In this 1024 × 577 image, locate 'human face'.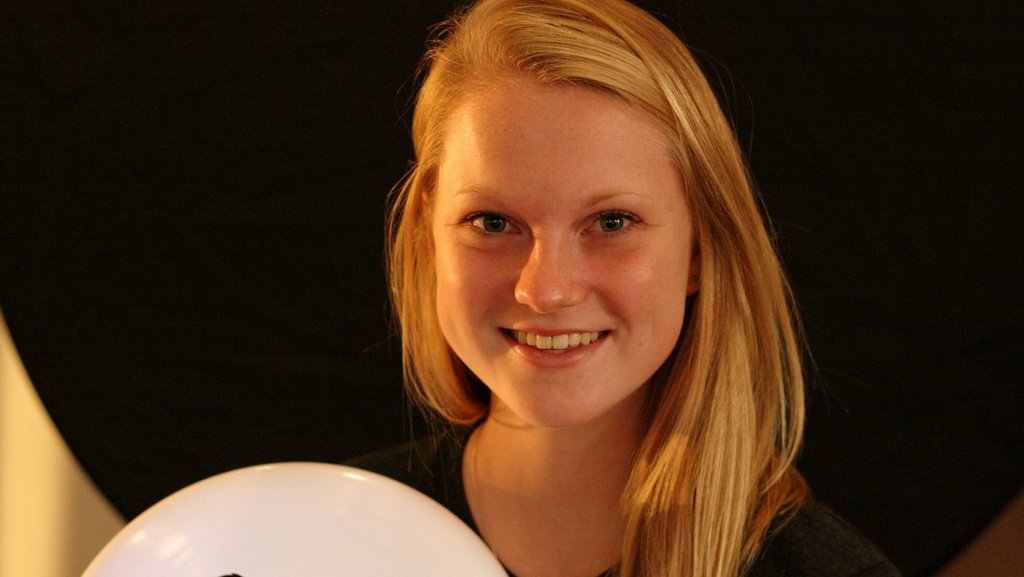
Bounding box: box=[435, 92, 698, 431].
